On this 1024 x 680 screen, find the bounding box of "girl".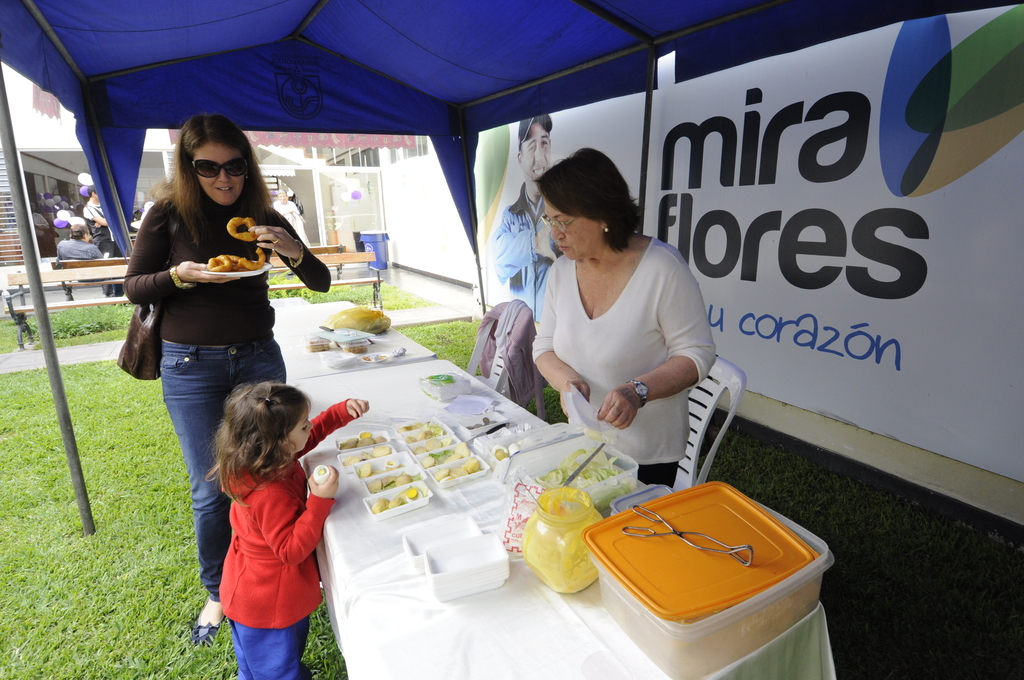
Bounding box: 198 374 372 679.
